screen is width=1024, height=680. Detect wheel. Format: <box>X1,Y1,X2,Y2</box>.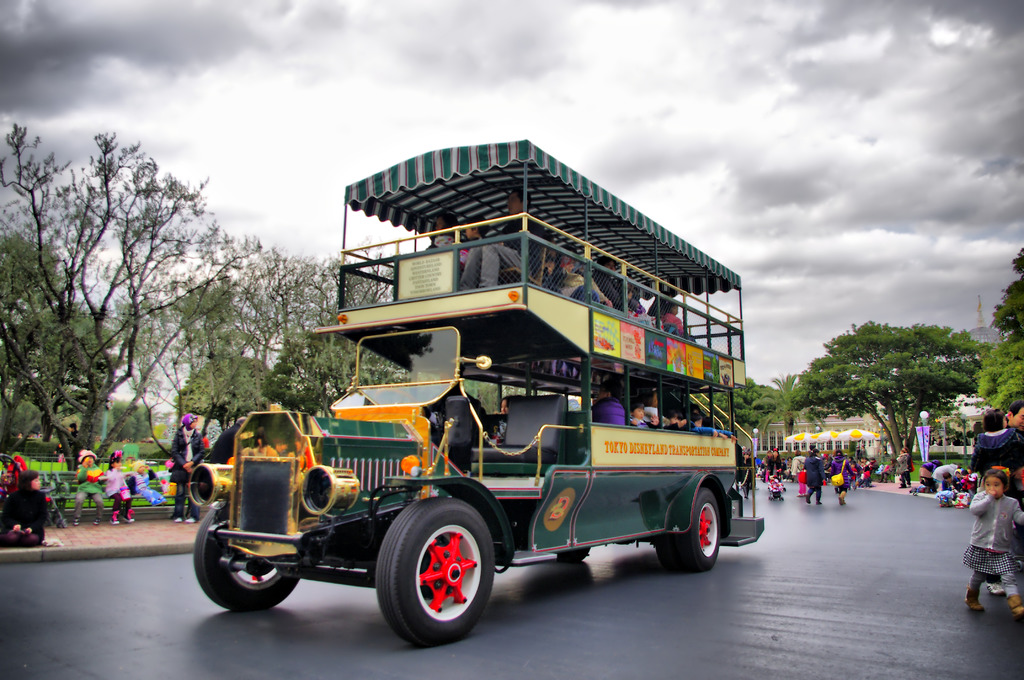
<box>195,507,300,611</box>.
